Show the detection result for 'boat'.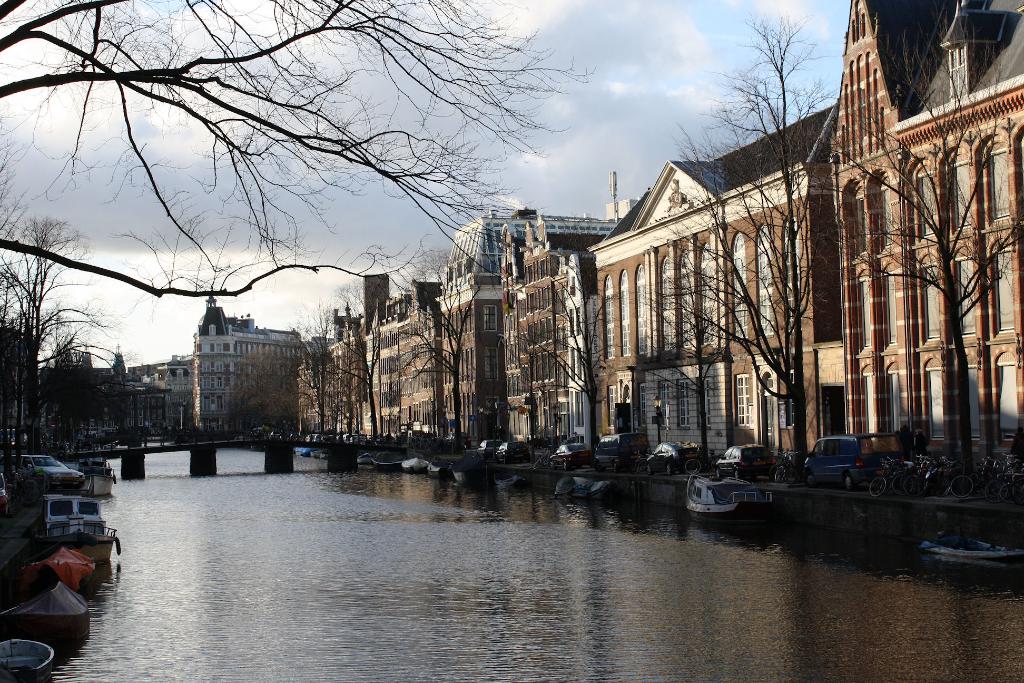
<region>367, 450, 404, 471</region>.
